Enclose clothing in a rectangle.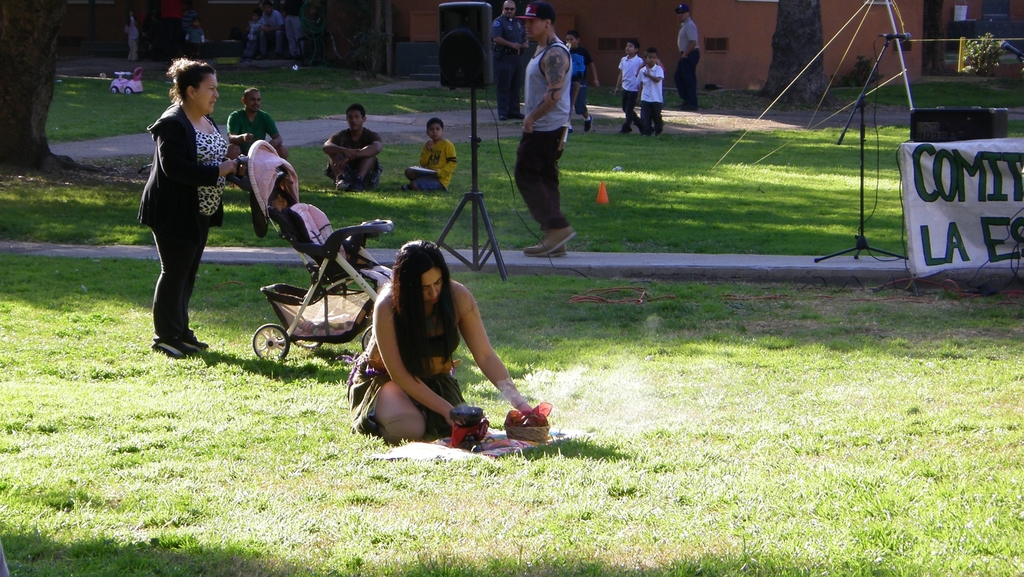
619:50:642:127.
